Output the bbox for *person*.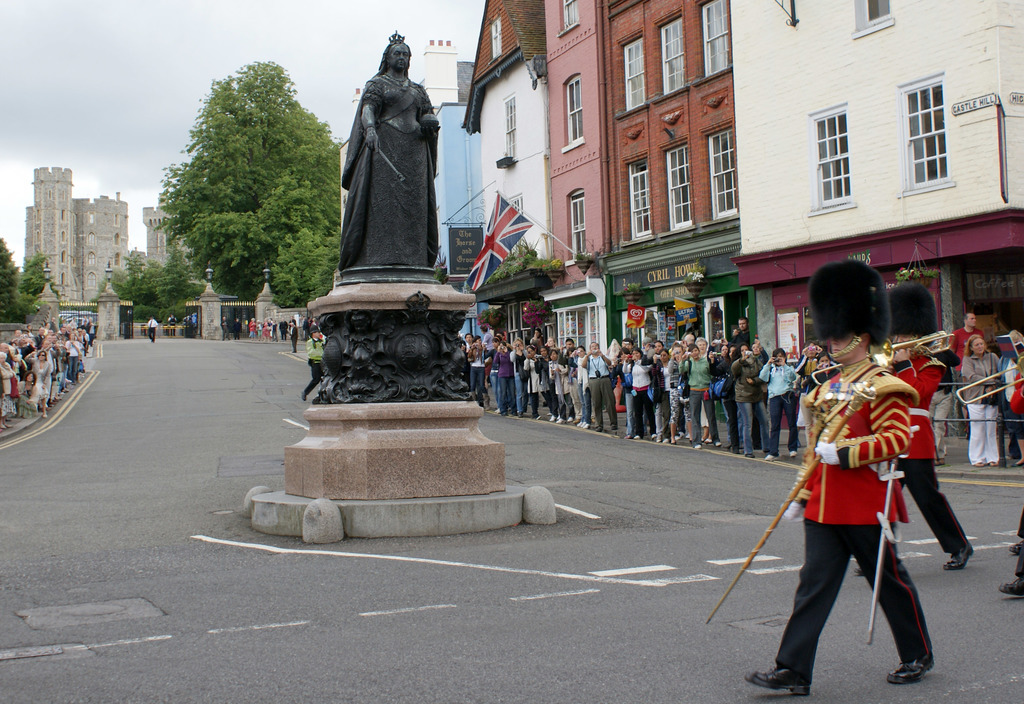
(480, 336, 502, 412).
